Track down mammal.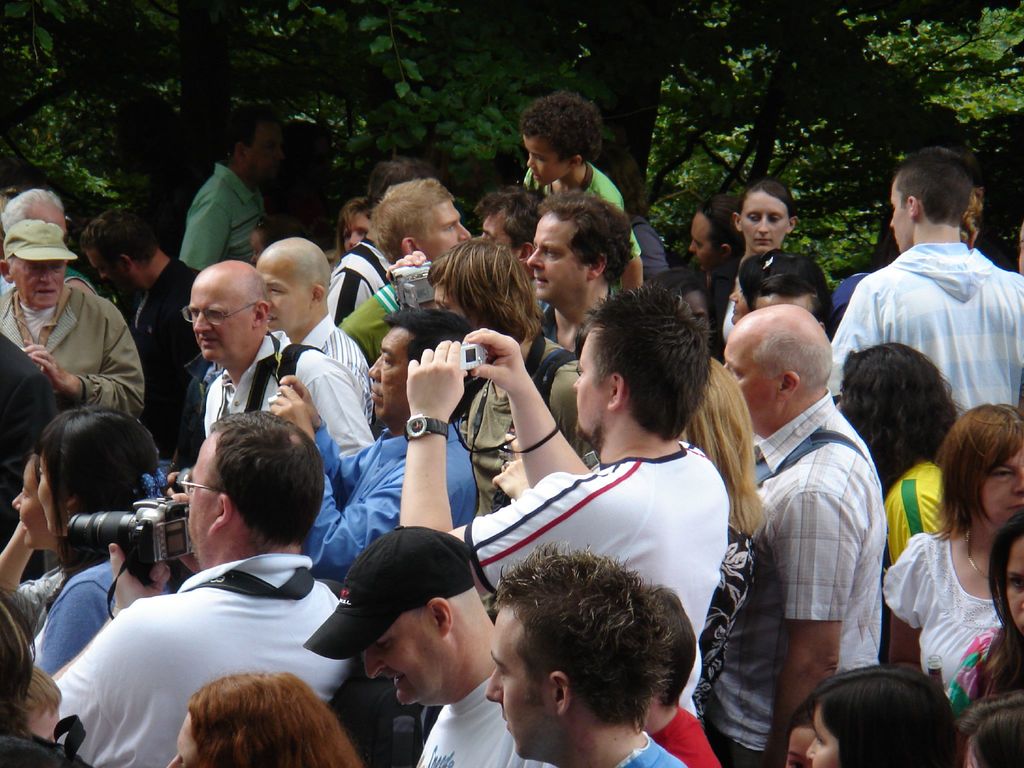
Tracked to 56/410/367/767.
